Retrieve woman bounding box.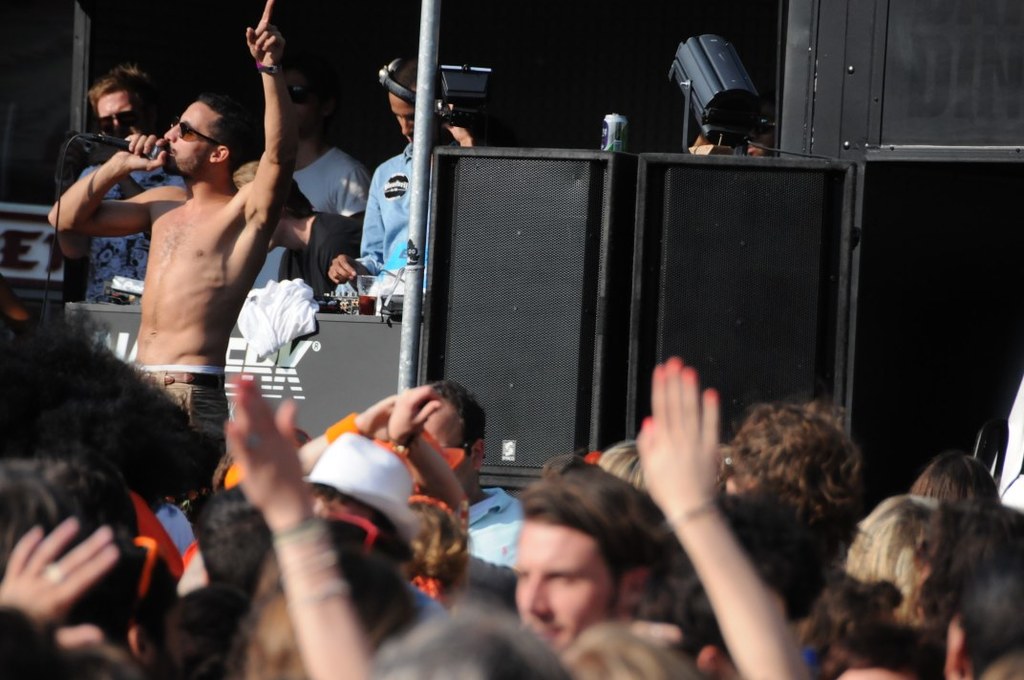
Bounding box: detection(841, 489, 952, 629).
